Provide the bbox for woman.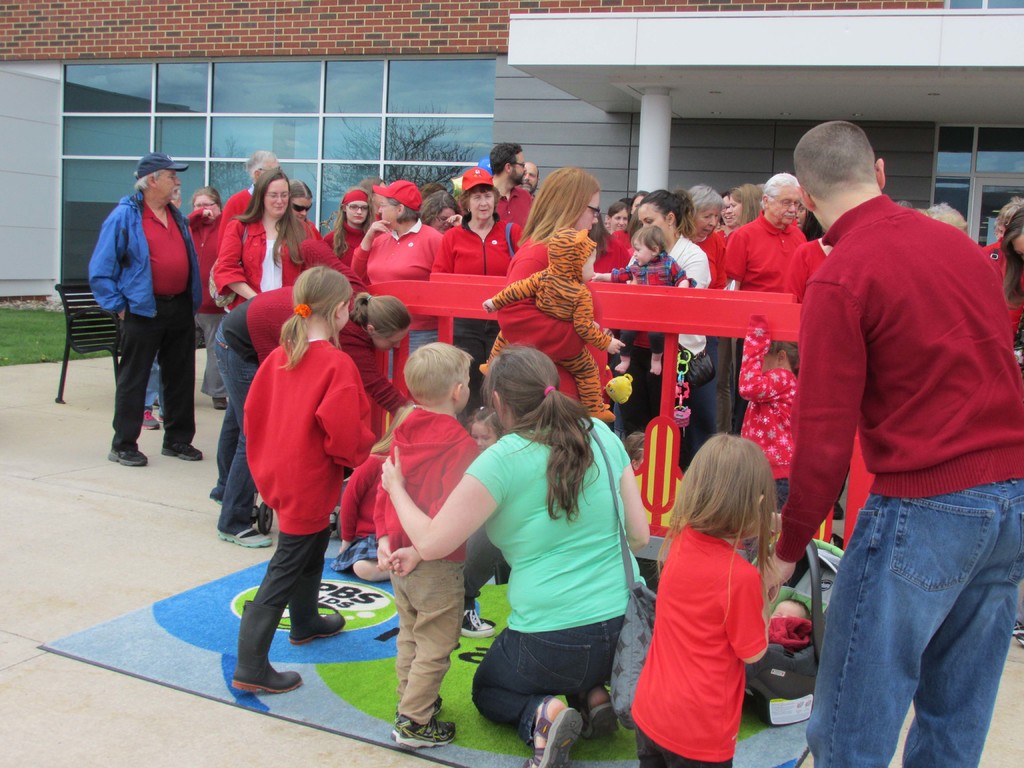
[left=356, top=173, right=385, bottom=221].
